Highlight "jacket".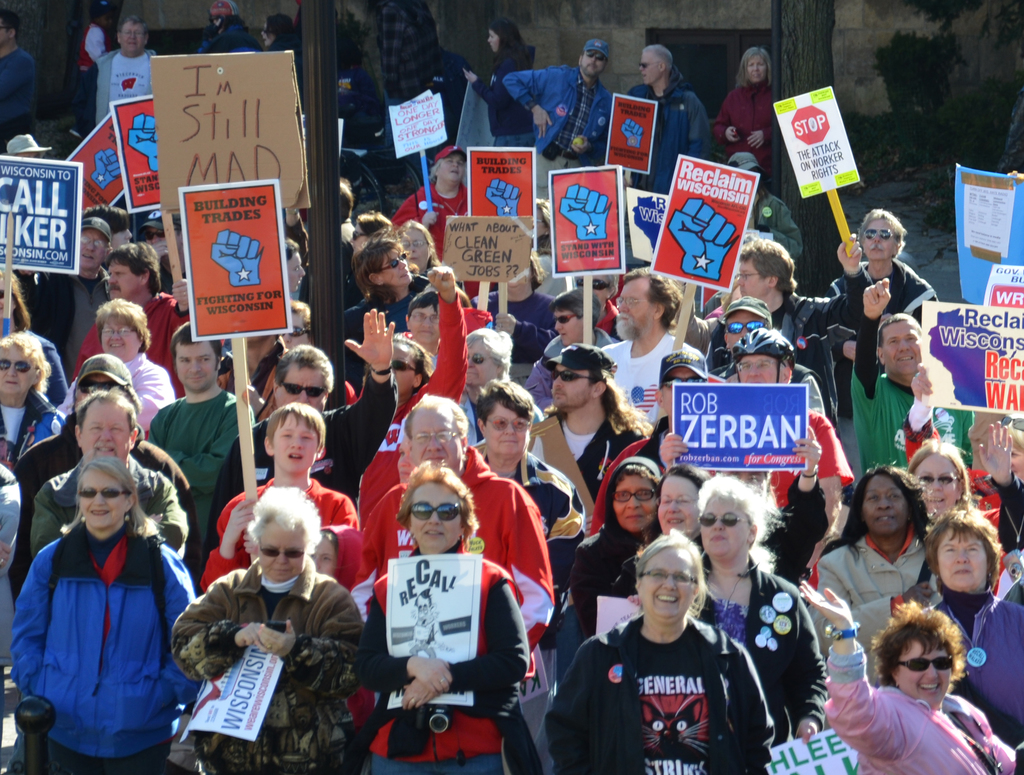
Highlighted region: box=[342, 278, 442, 404].
